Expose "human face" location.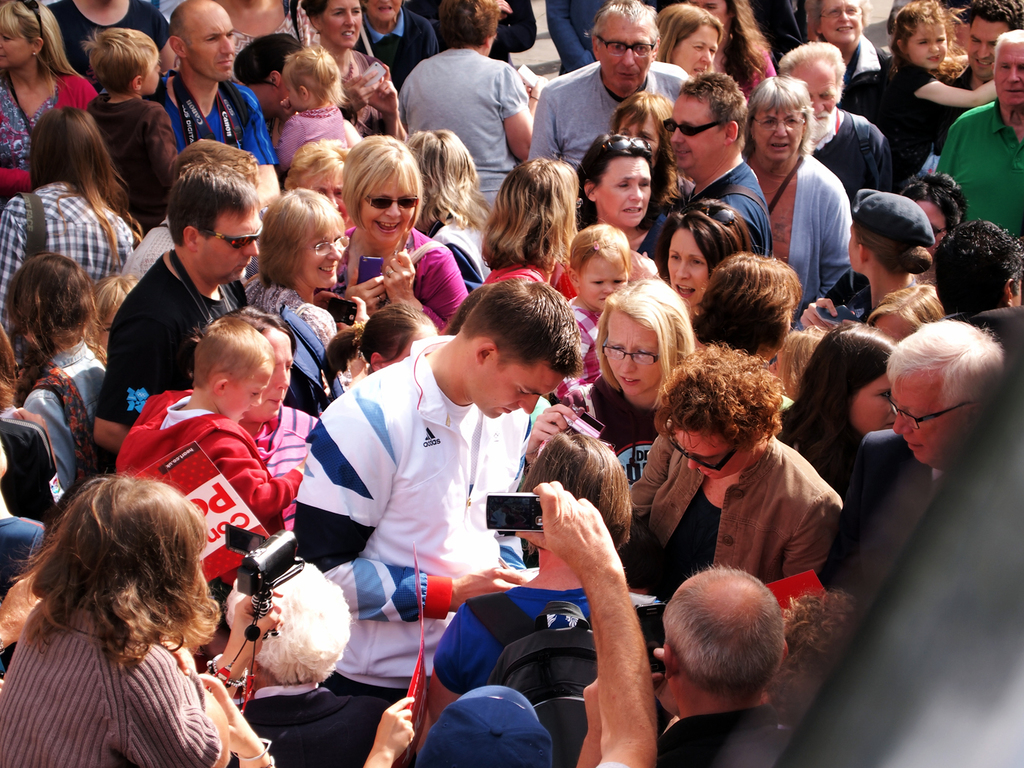
Exposed at l=0, t=26, r=34, b=72.
